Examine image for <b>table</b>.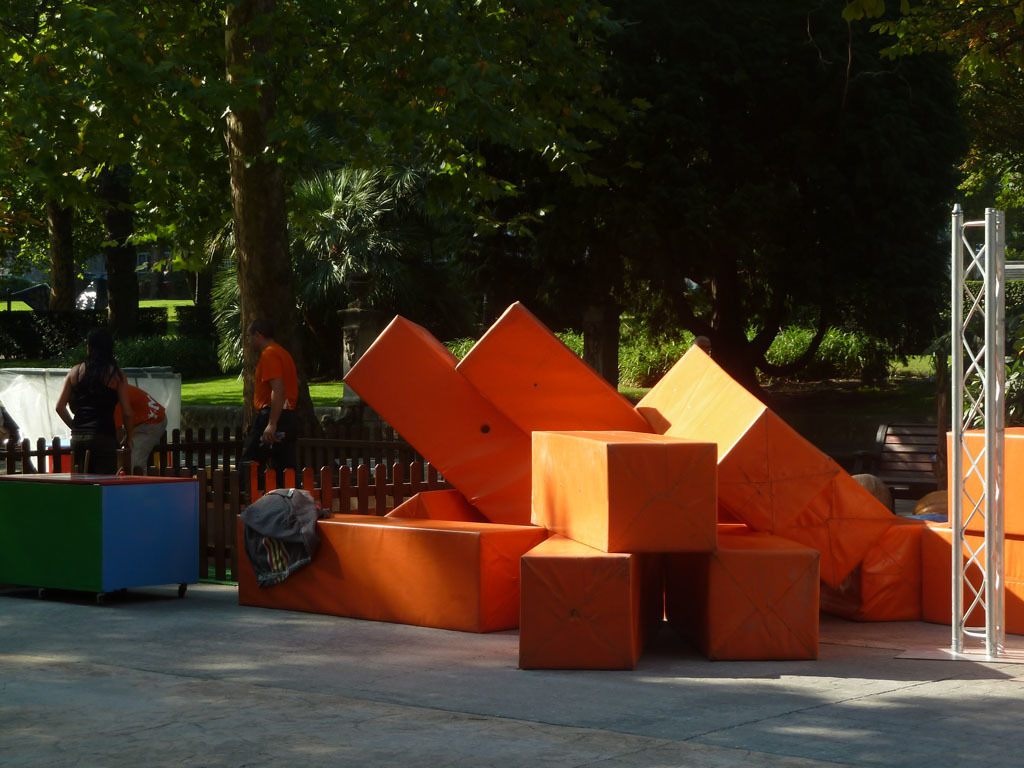
Examination result: crop(0, 464, 203, 612).
